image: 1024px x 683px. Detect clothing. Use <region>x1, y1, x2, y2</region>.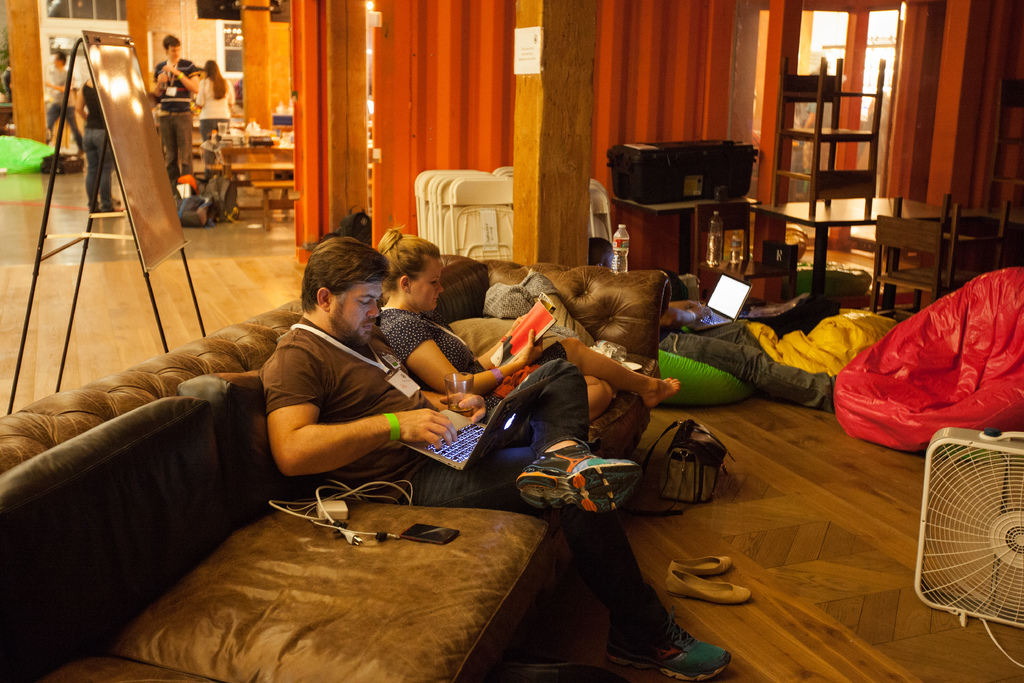
<region>1, 66, 10, 101</region>.
